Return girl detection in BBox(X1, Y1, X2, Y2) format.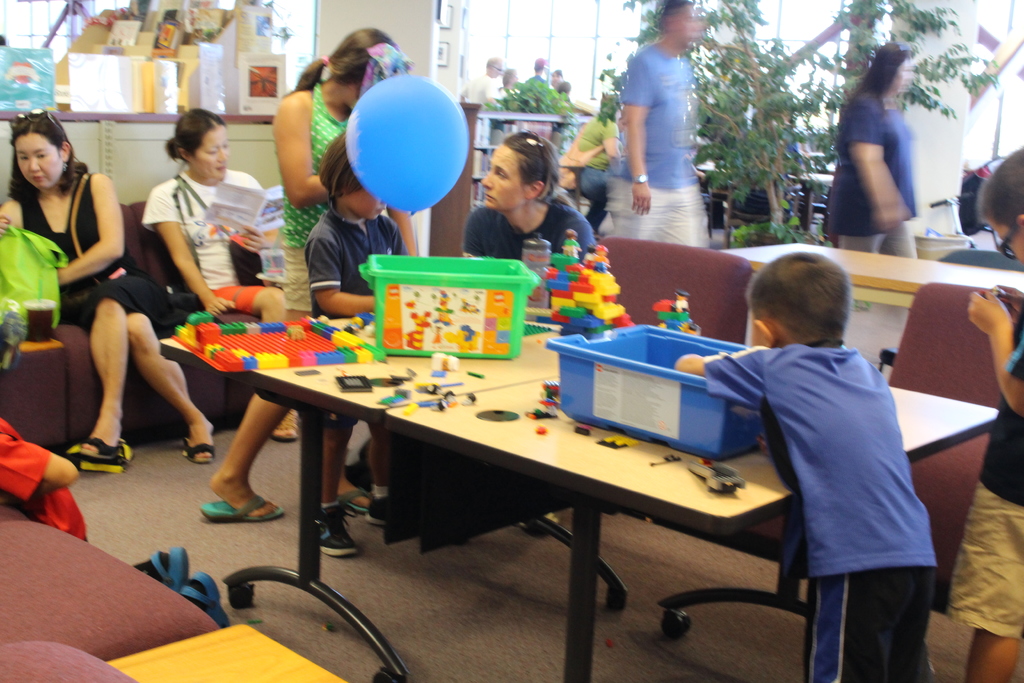
BBox(961, 130, 1023, 452).
